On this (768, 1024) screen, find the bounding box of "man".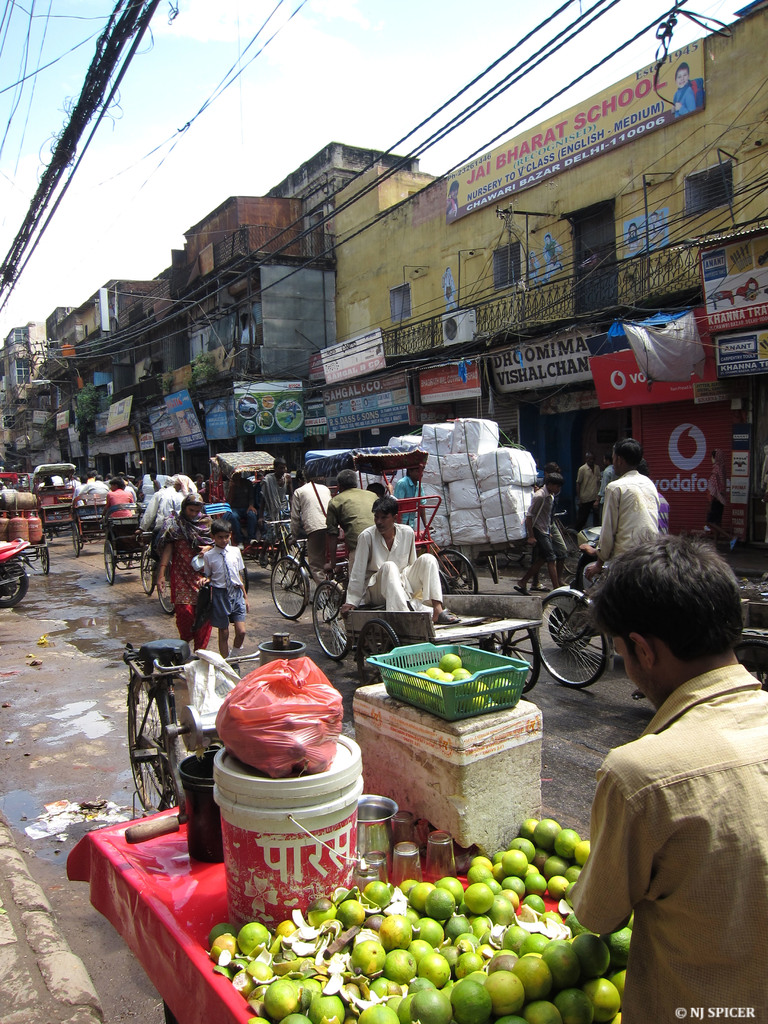
Bounding box: left=592, top=449, right=623, bottom=509.
